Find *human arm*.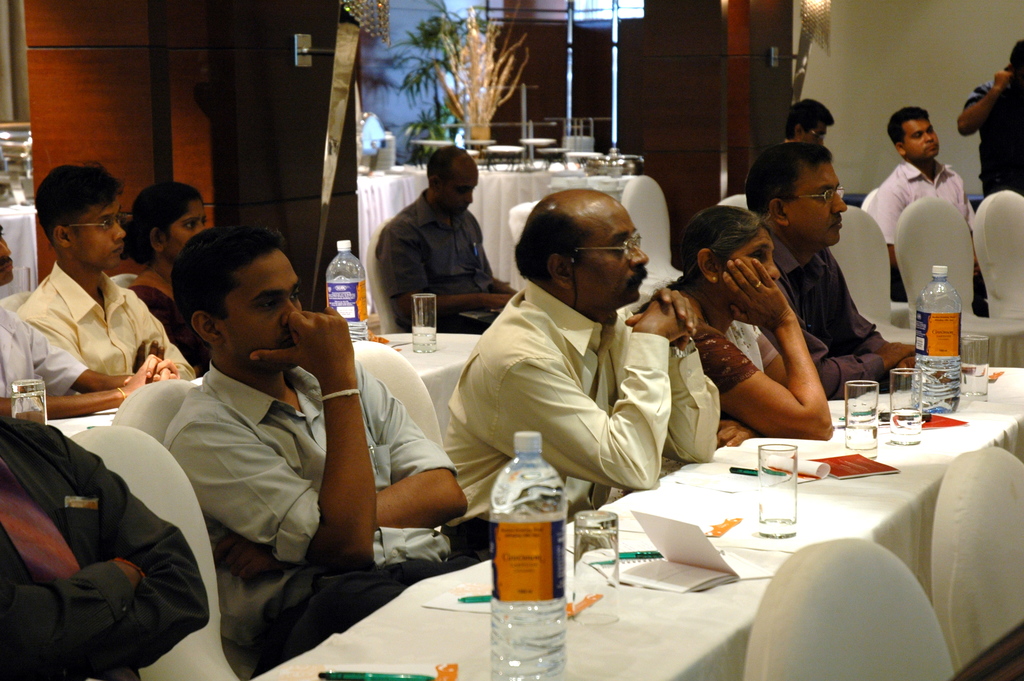
0,557,151,680.
